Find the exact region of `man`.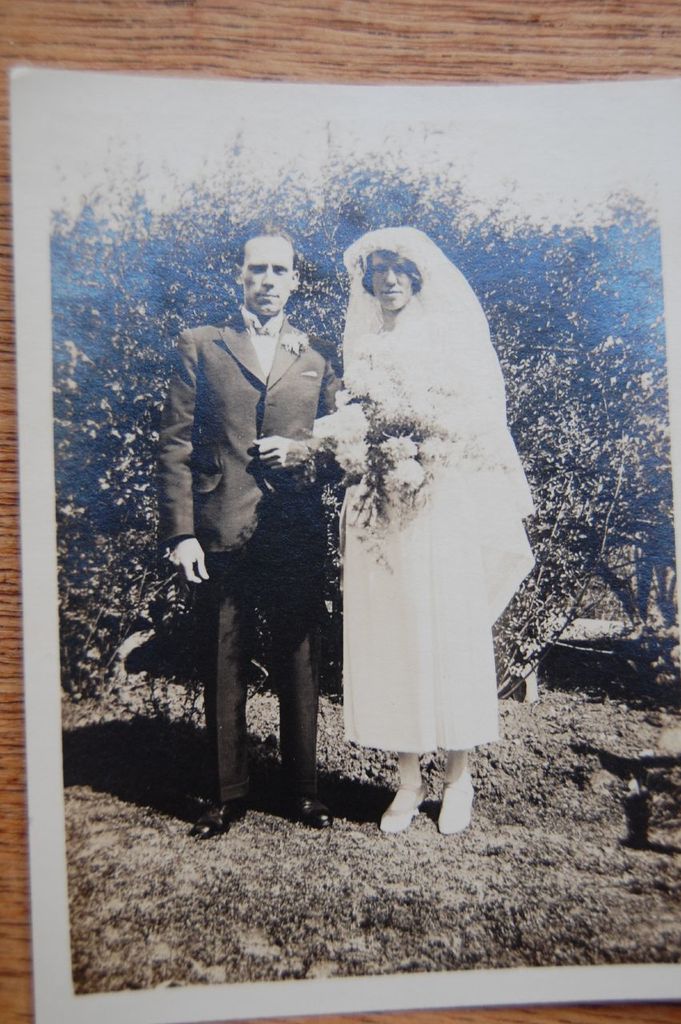
Exact region: left=160, top=246, right=353, bottom=815.
